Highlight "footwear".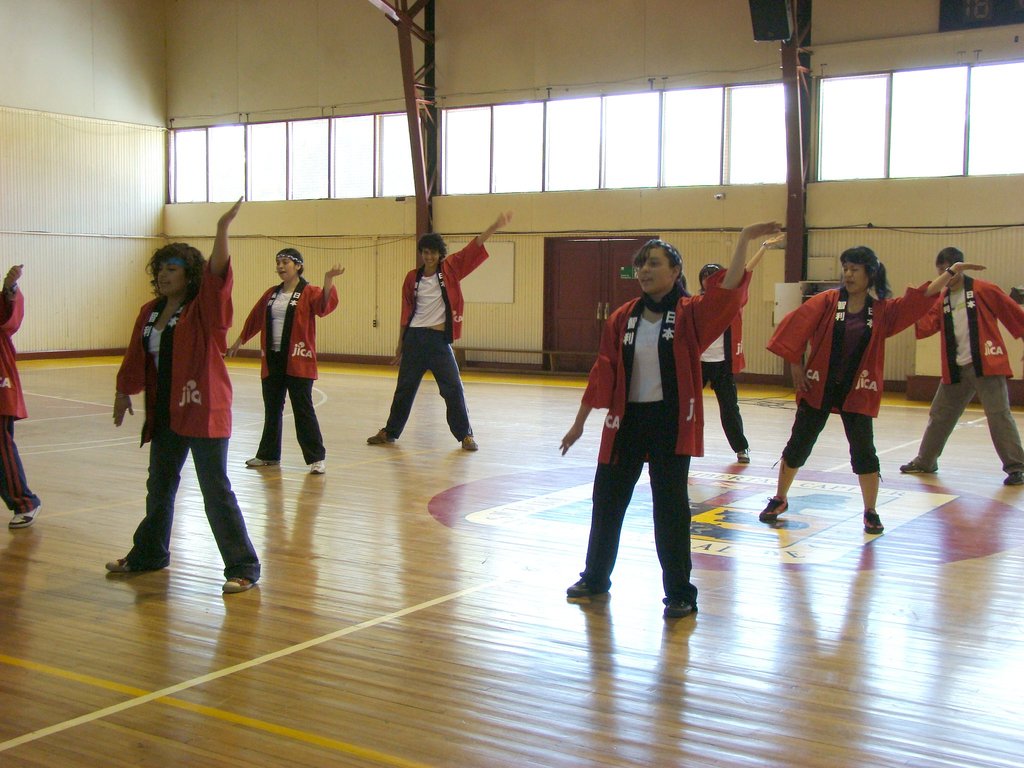
Highlighted region: (662,599,695,616).
